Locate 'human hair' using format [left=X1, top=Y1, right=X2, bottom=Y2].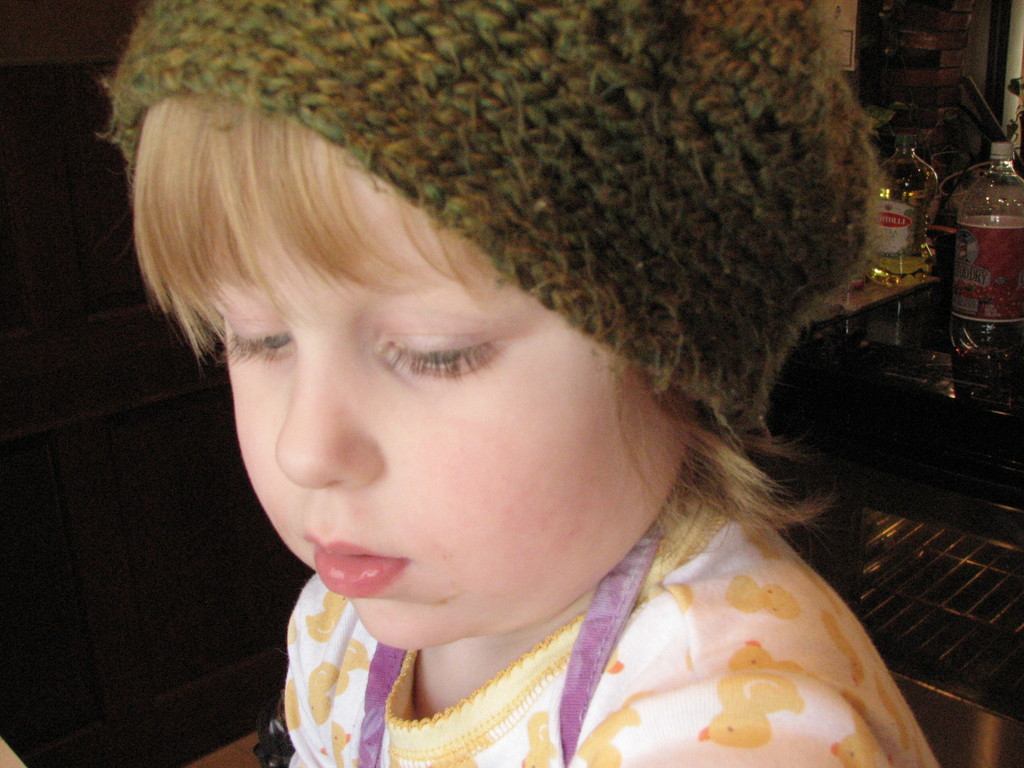
[left=131, top=87, right=837, bottom=554].
